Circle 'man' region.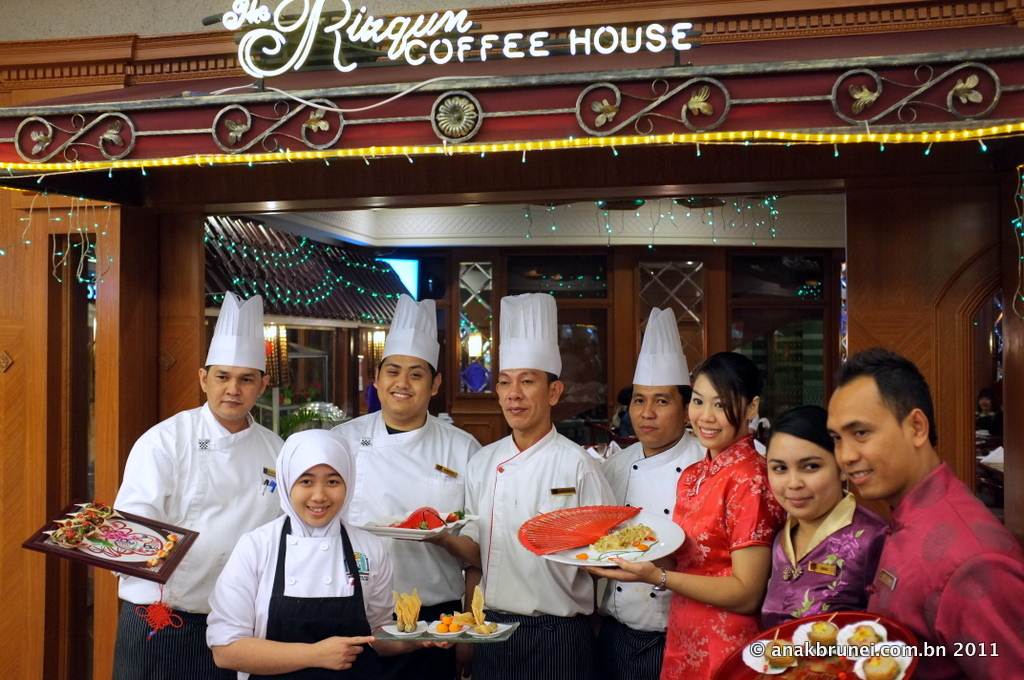
Region: bbox(110, 285, 285, 679).
